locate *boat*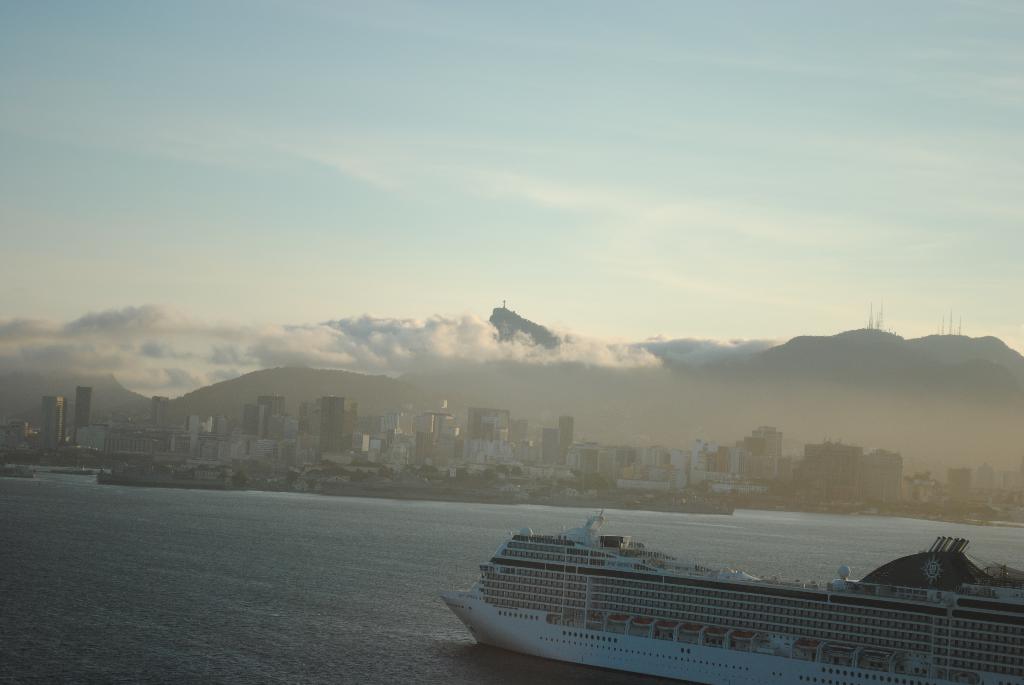
bbox=[449, 502, 1023, 668]
